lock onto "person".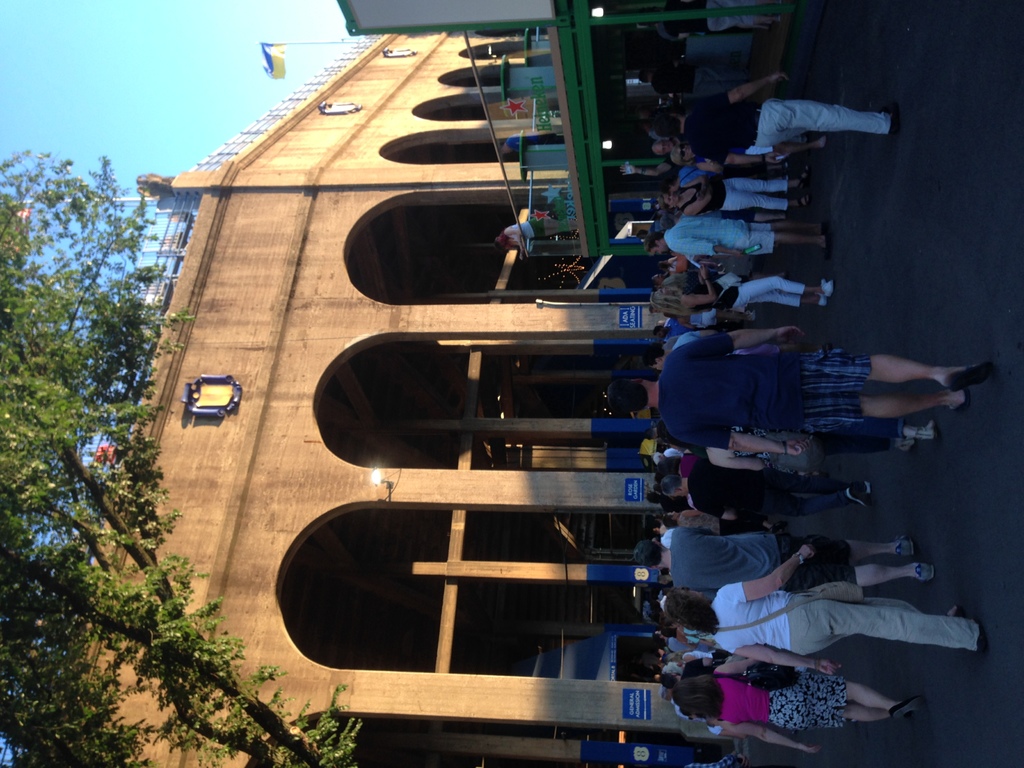
Locked: pyautogui.locateOnScreen(493, 209, 586, 252).
